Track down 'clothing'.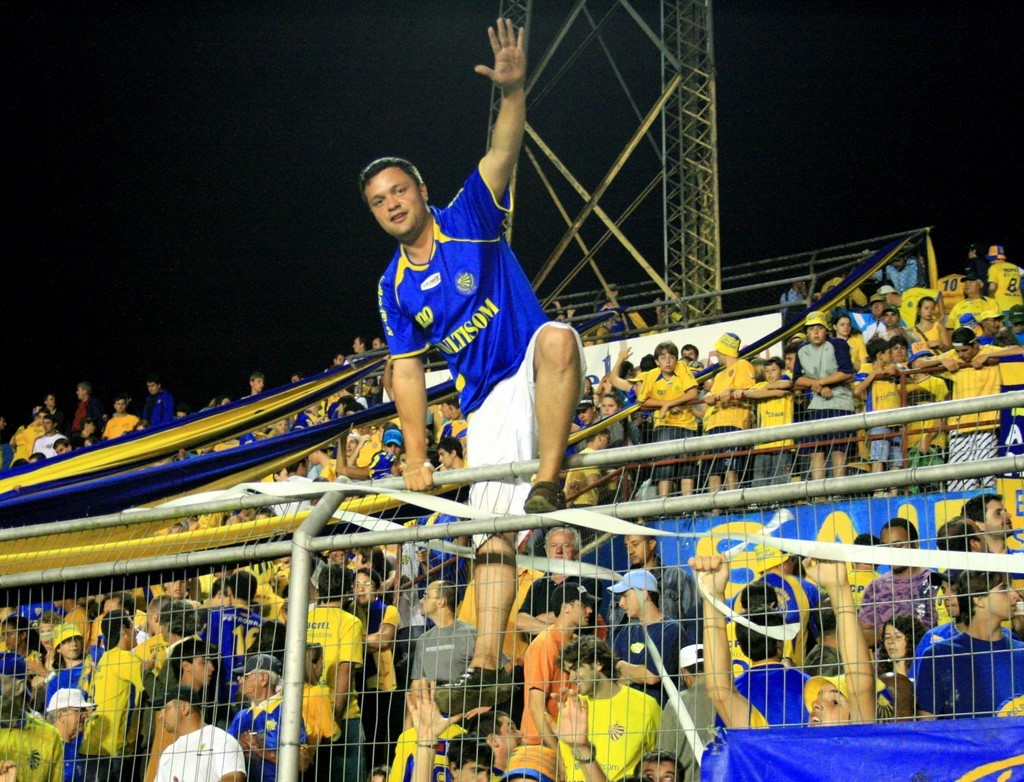
Tracked to 362/169/544/449.
